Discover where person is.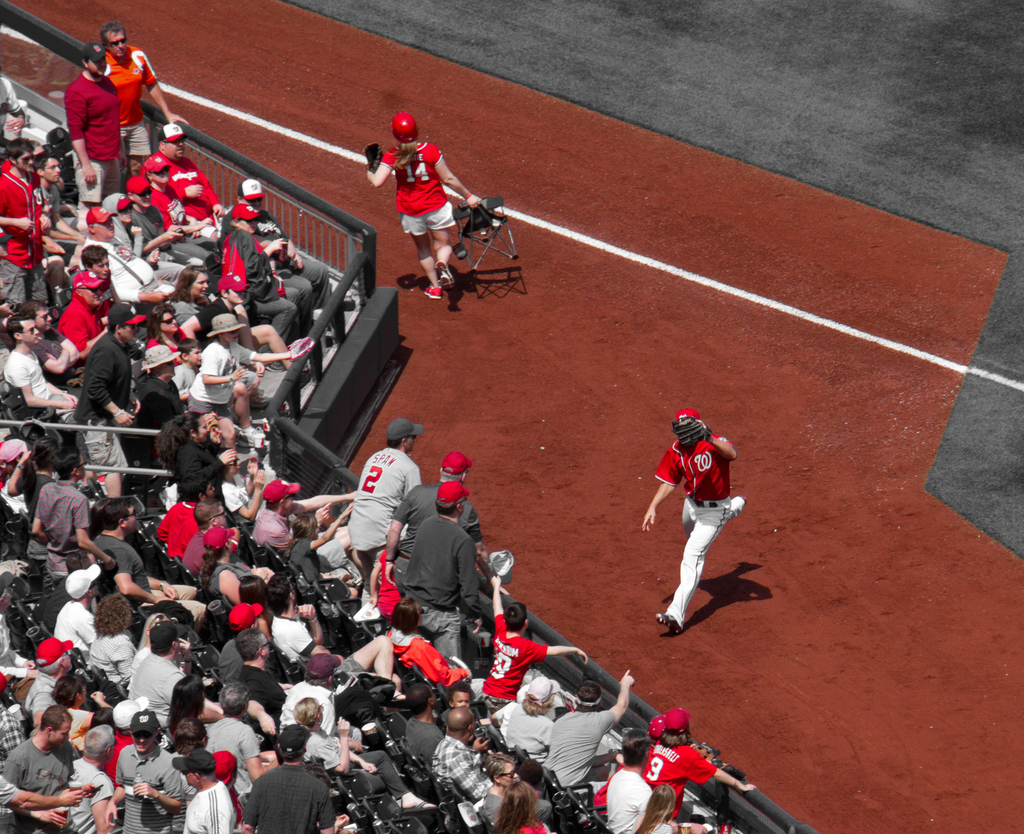
Discovered at <box>242,181,339,337</box>.
